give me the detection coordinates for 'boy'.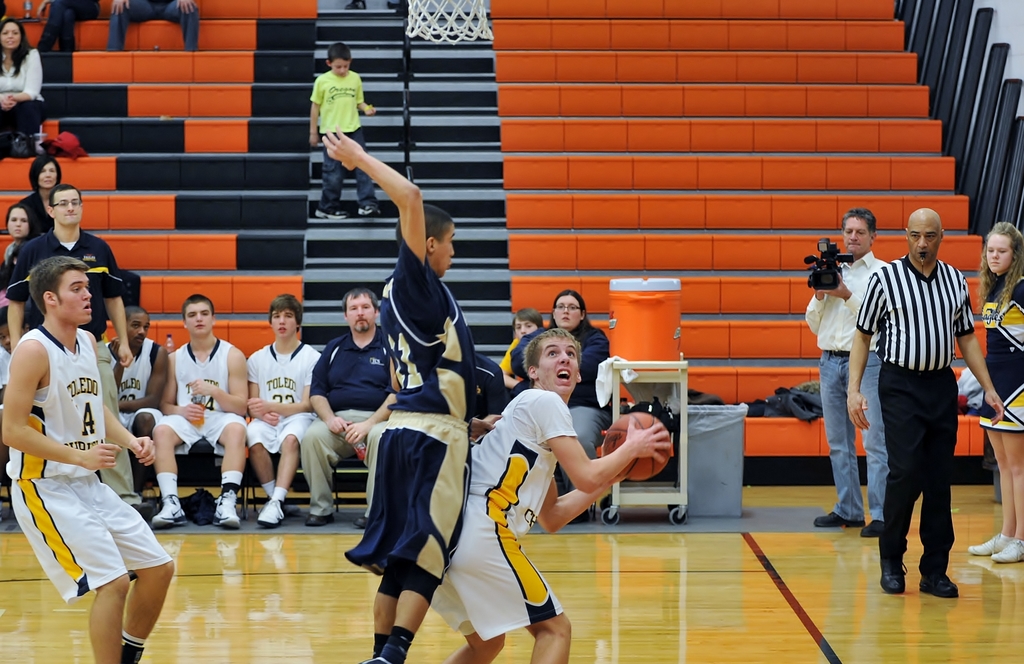
x1=106 y1=303 x2=168 y2=487.
